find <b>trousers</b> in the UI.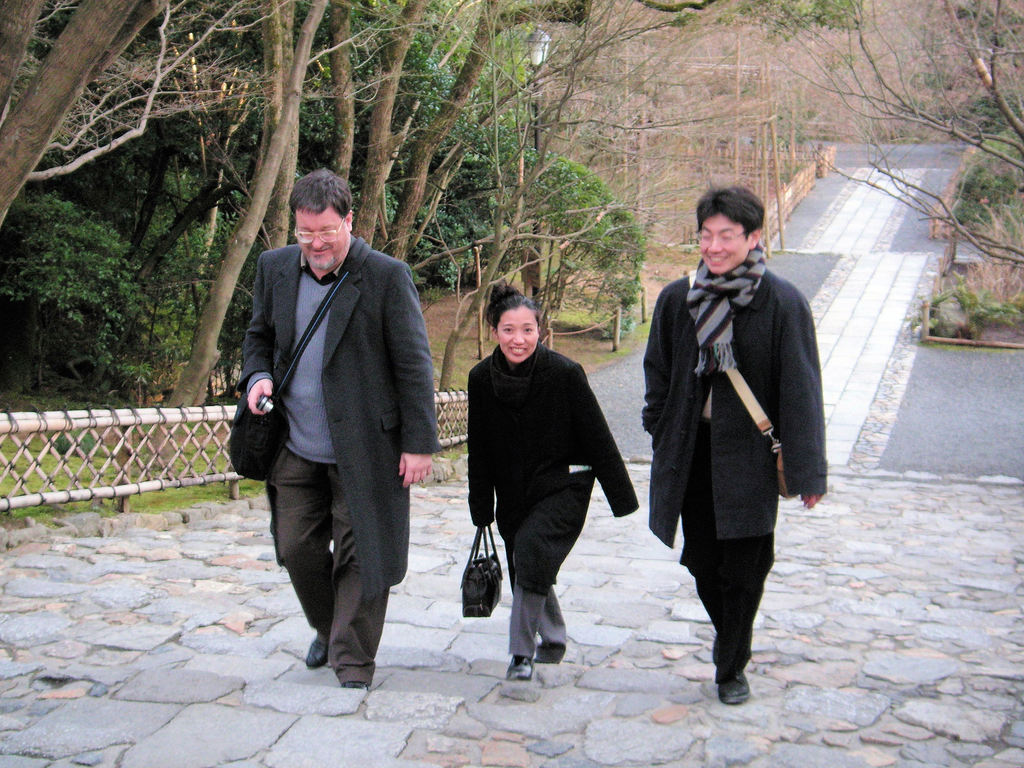
UI element at 666:426:795:646.
